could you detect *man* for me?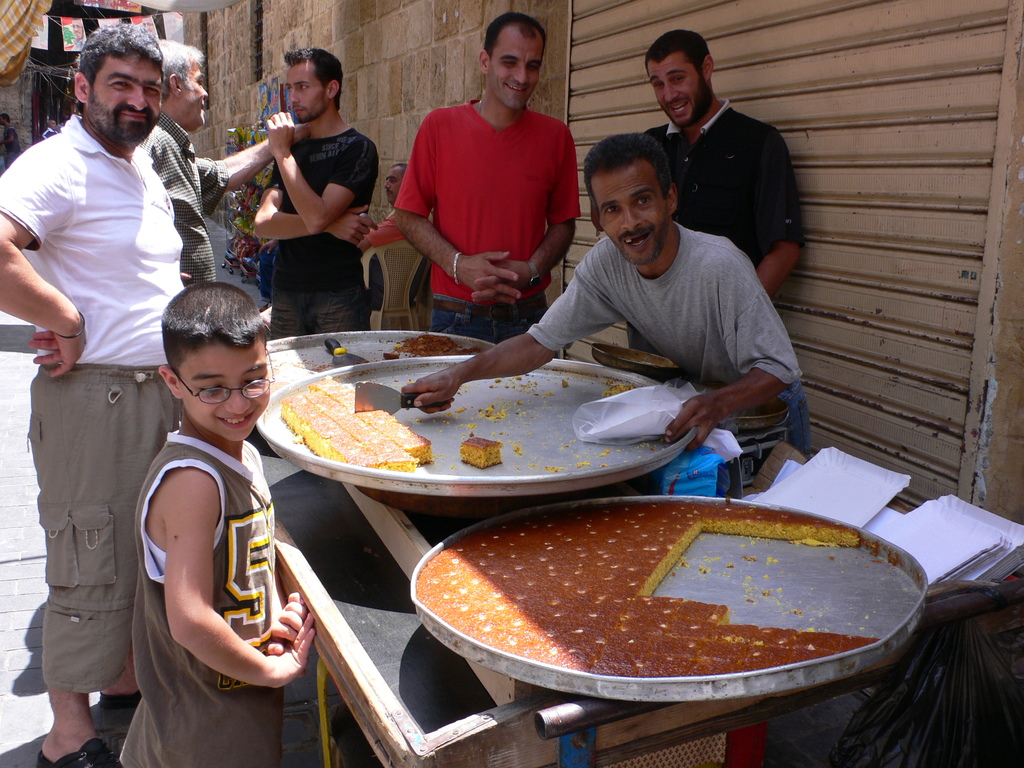
Detection result: [255, 47, 372, 342].
